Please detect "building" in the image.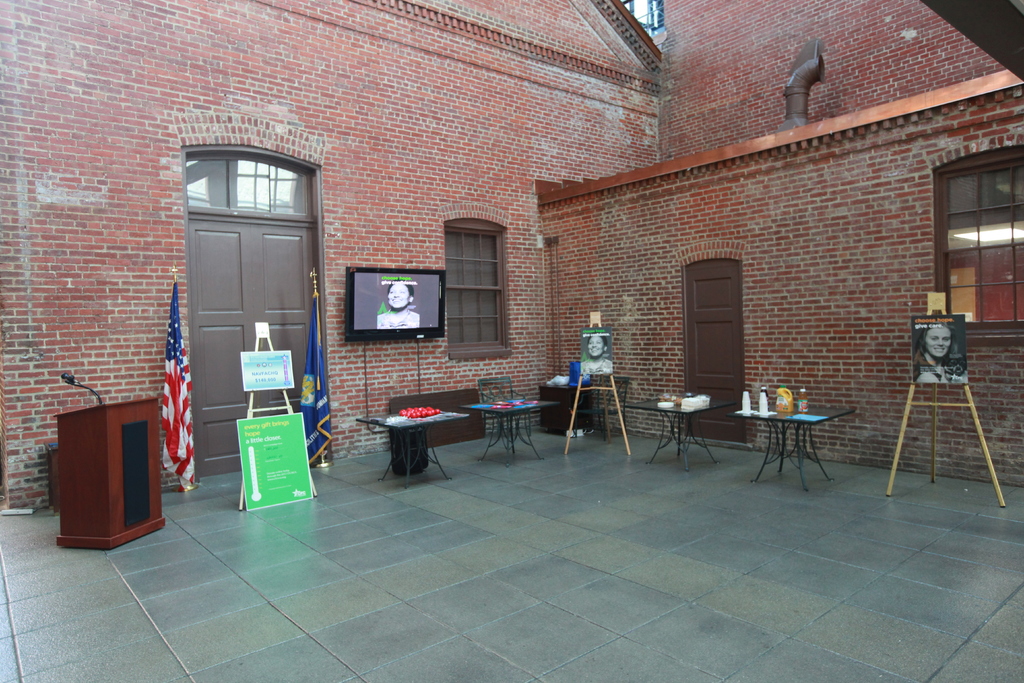
<box>0,0,1020,682</box>.
